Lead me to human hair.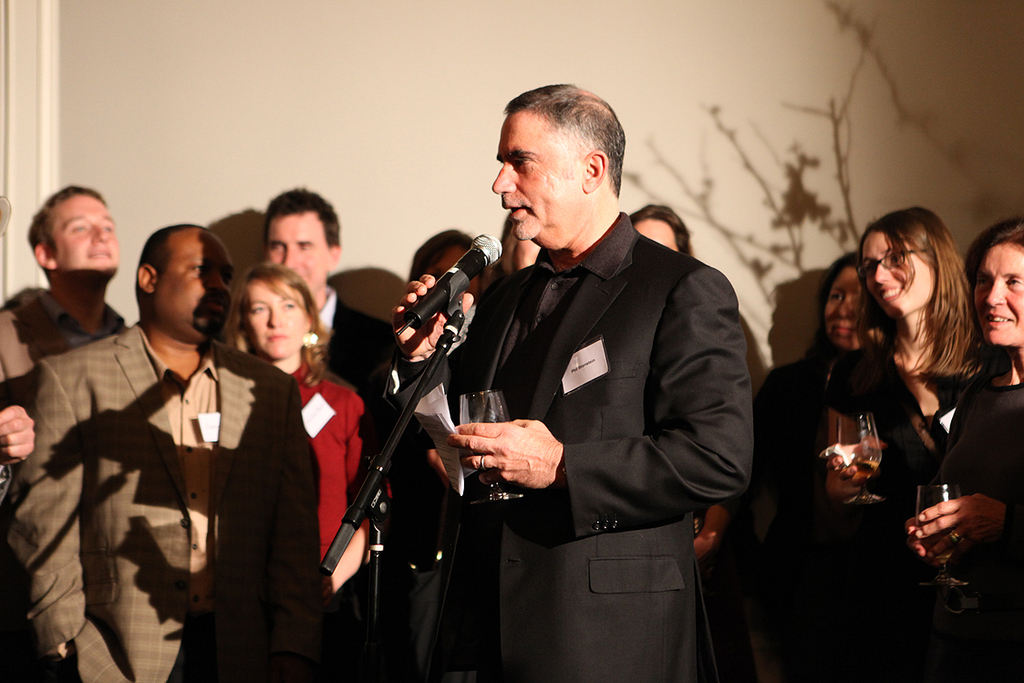
Lead to <bbox>134, 223, 212, 298</bbox>.
